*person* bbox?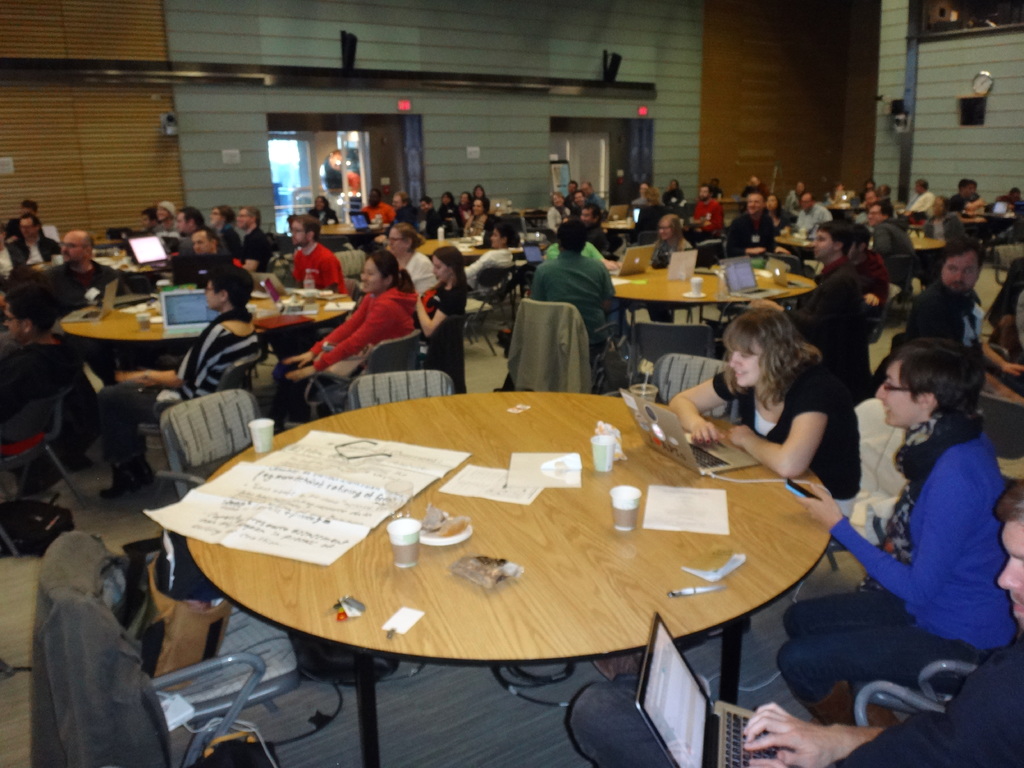
(x1=627, y1=181, x2=656, y2=226)
